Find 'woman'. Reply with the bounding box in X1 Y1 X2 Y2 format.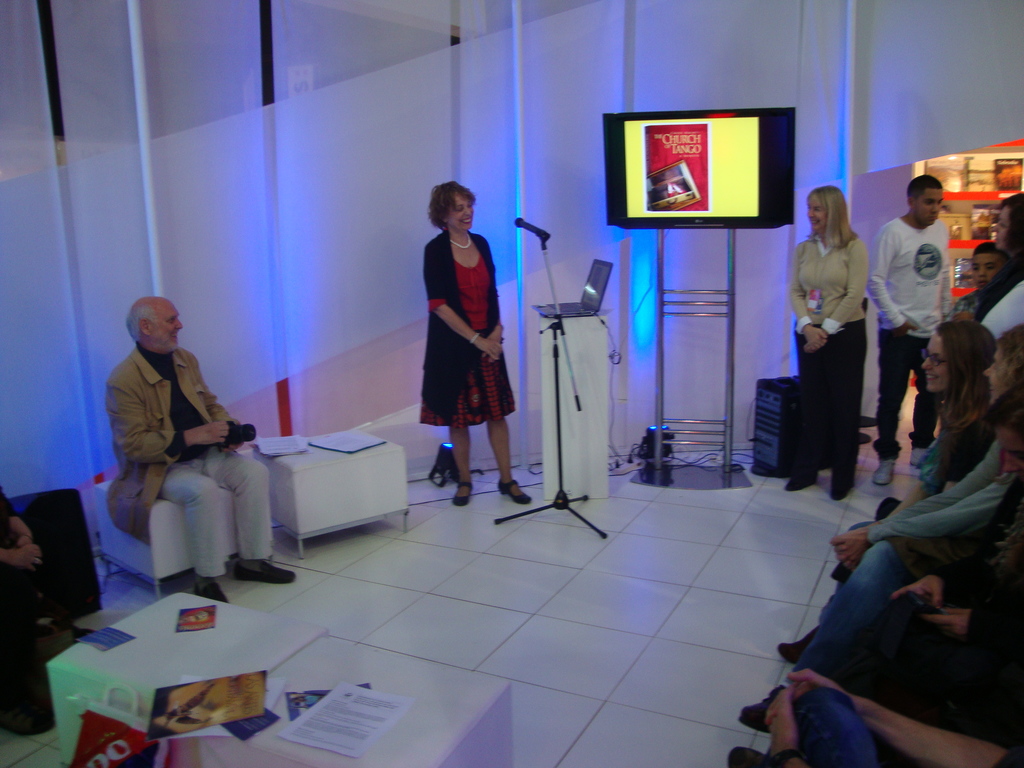
726 381 1021 718.
